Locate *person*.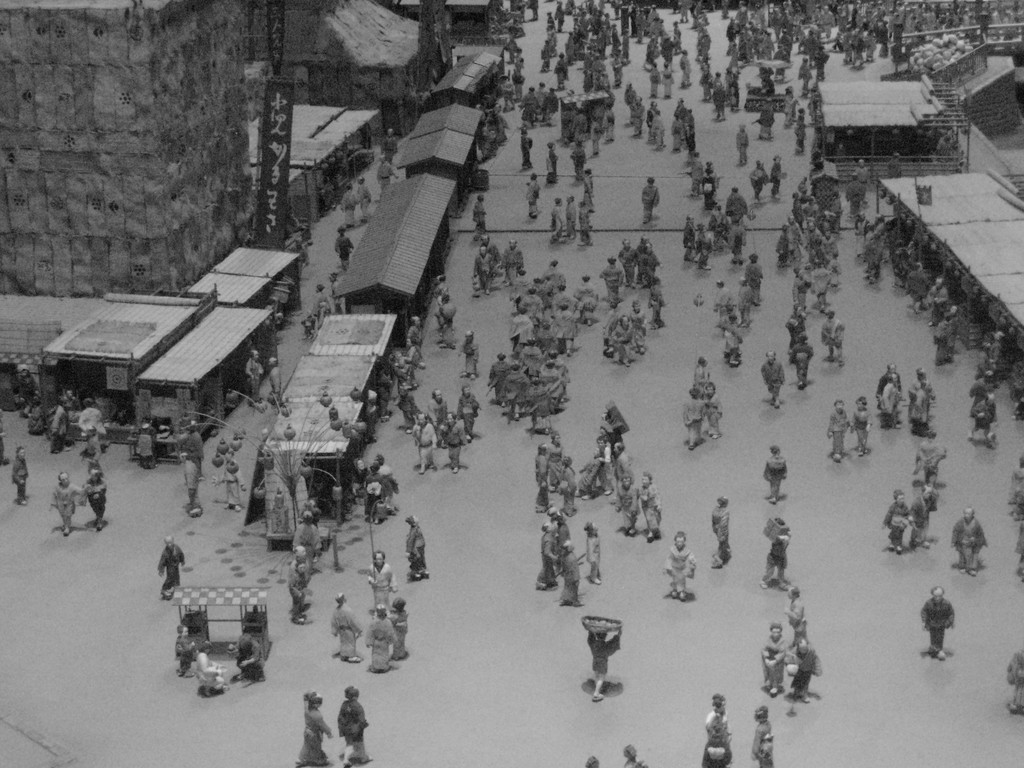
Bounding box: locate(737, 126, 749, 164).
